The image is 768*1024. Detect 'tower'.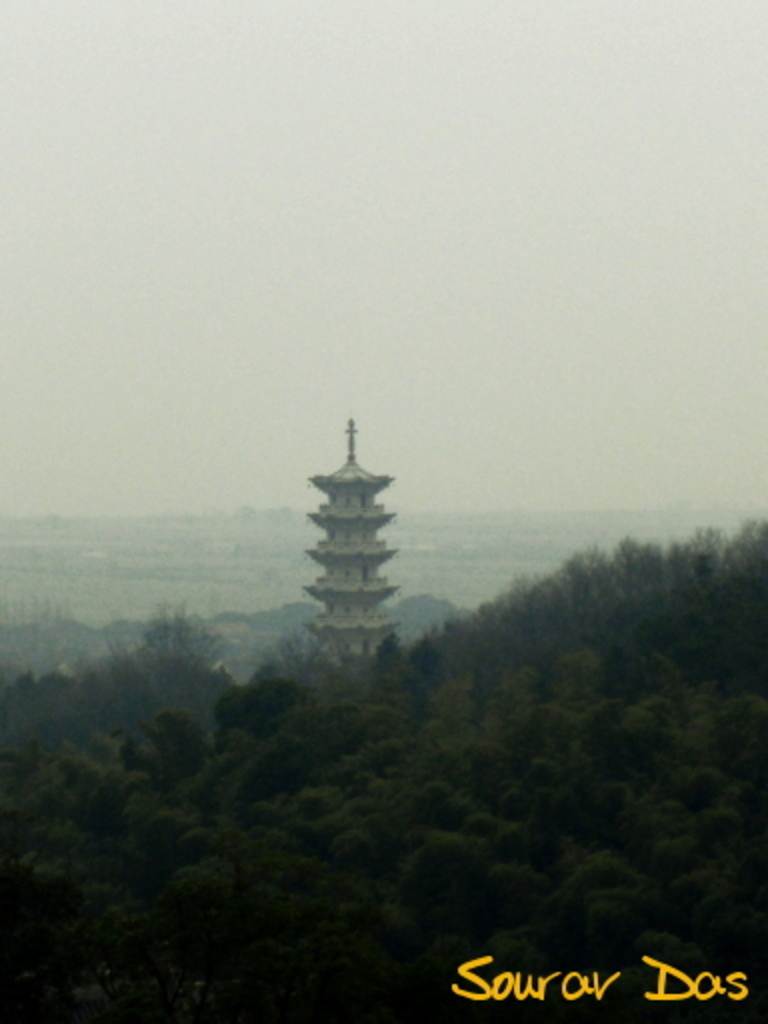
Detection: <box>278,400,426,664</box>.
